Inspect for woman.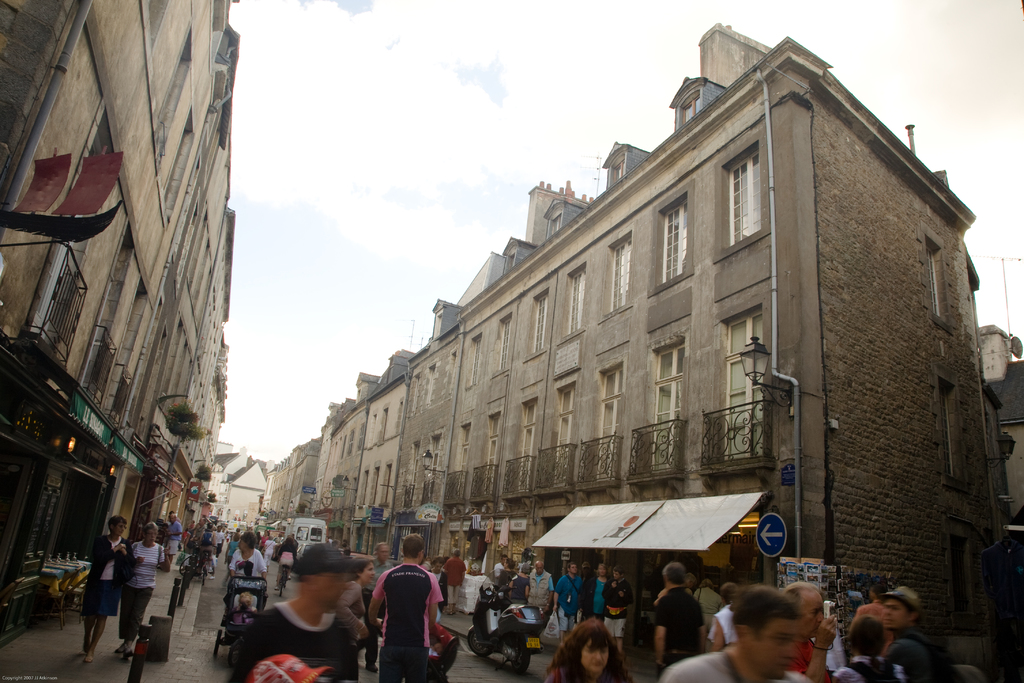
Inspection: pyautogui.locateOnScreen(340, 559, 380, 645).
